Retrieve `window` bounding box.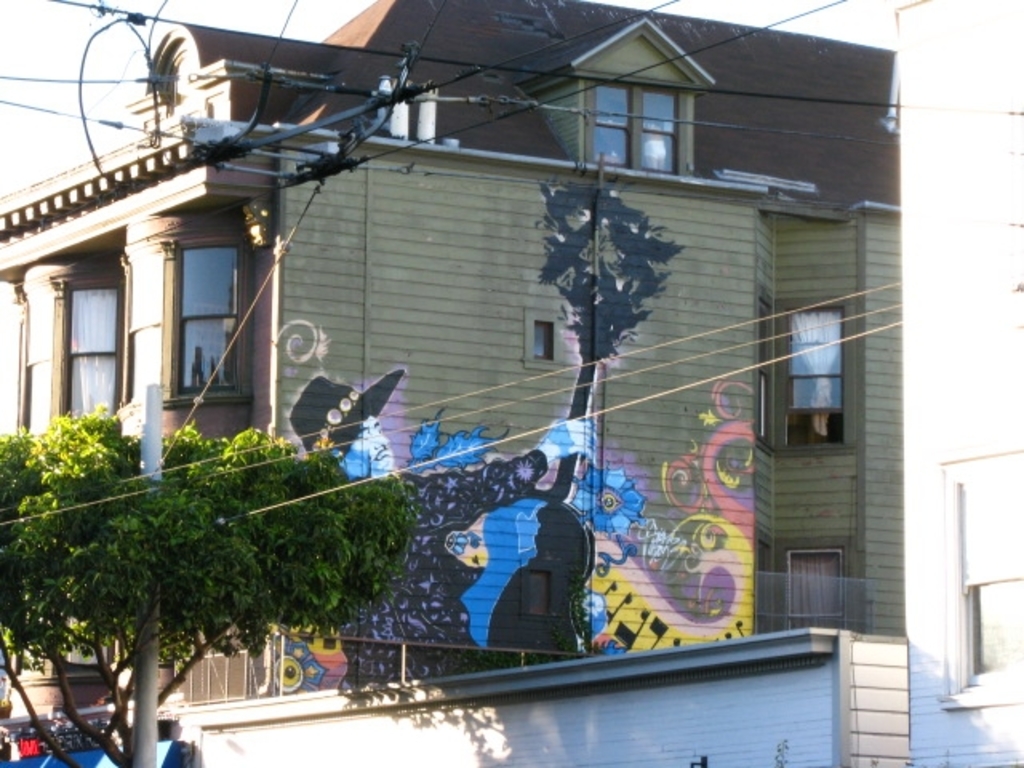
Bounding box: left=757, top=534, right=864, bottom=635.
